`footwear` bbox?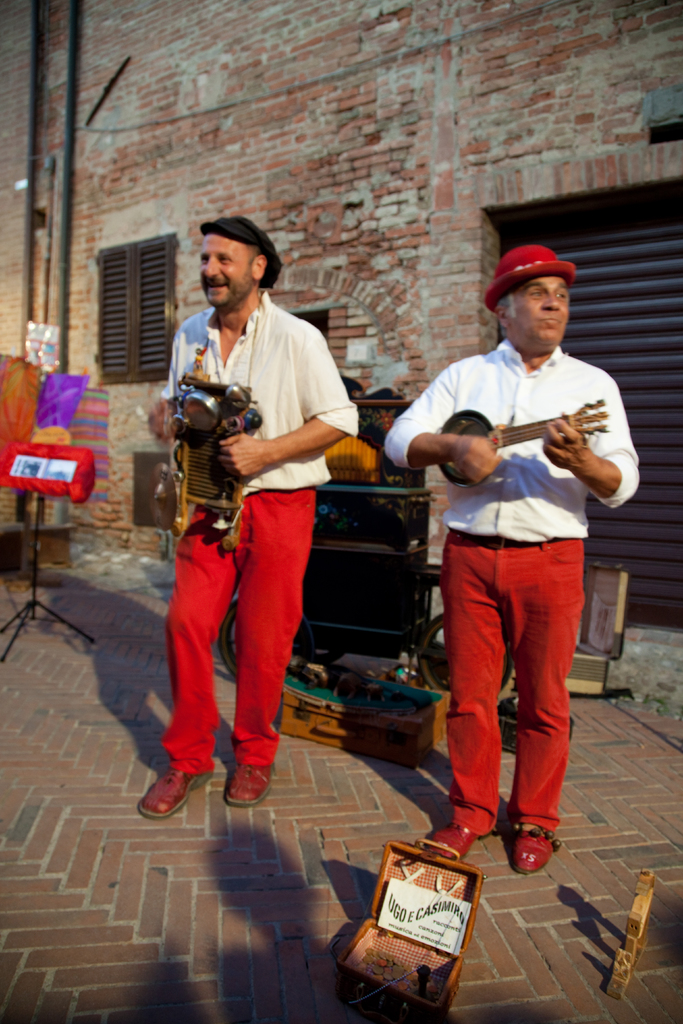
Rect(425, 824, 483, 858)
